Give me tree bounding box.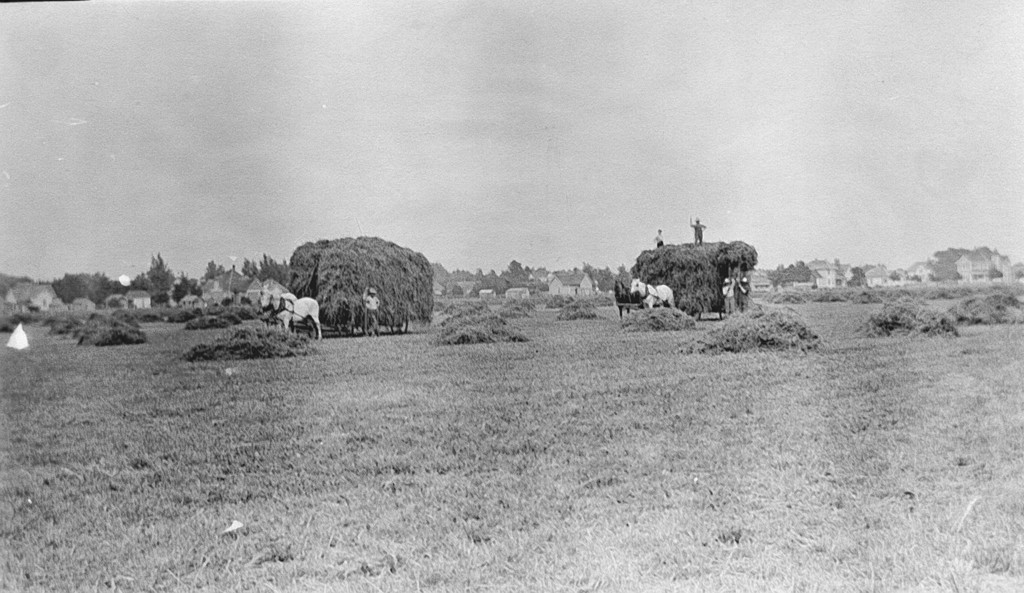
{"x1": 243, "y1": 259, "x2": 259, "y2": 277}.
